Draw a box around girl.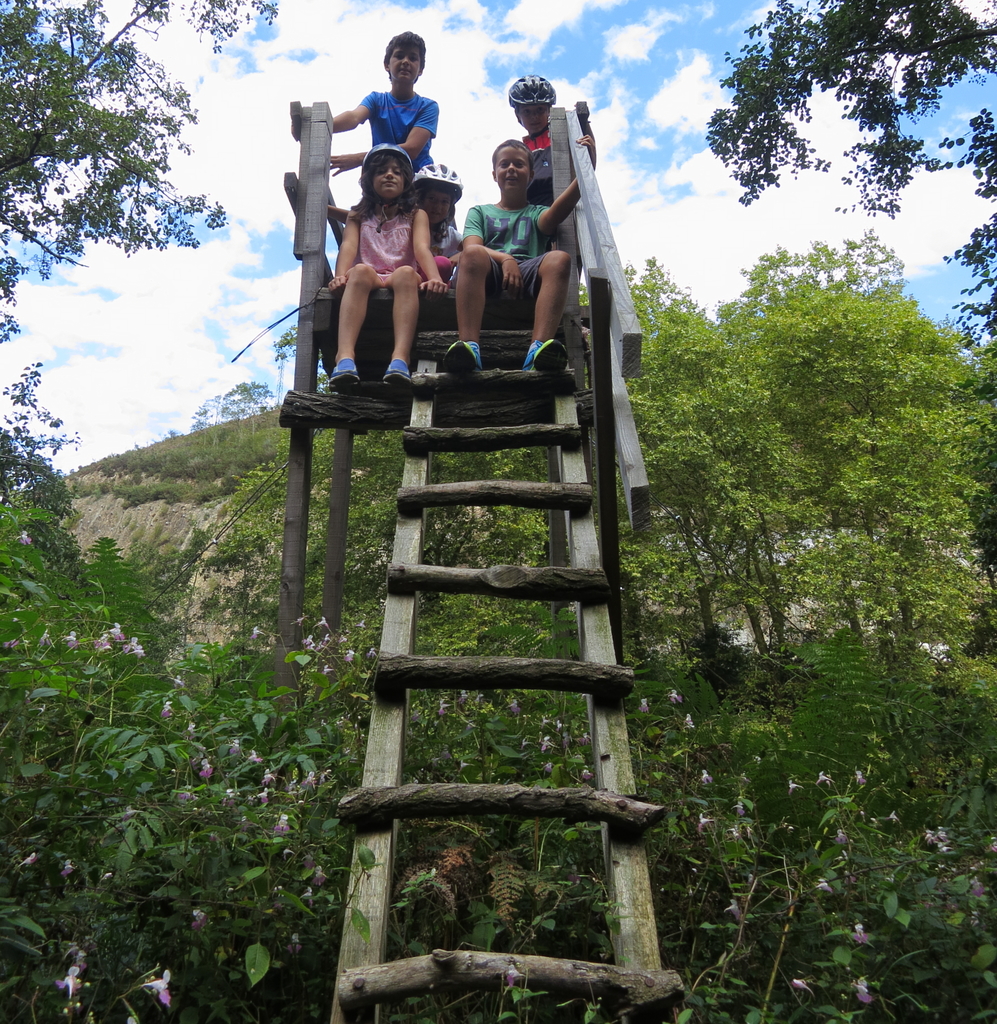
x1=327, y1=139, x2=453, y2=388.
